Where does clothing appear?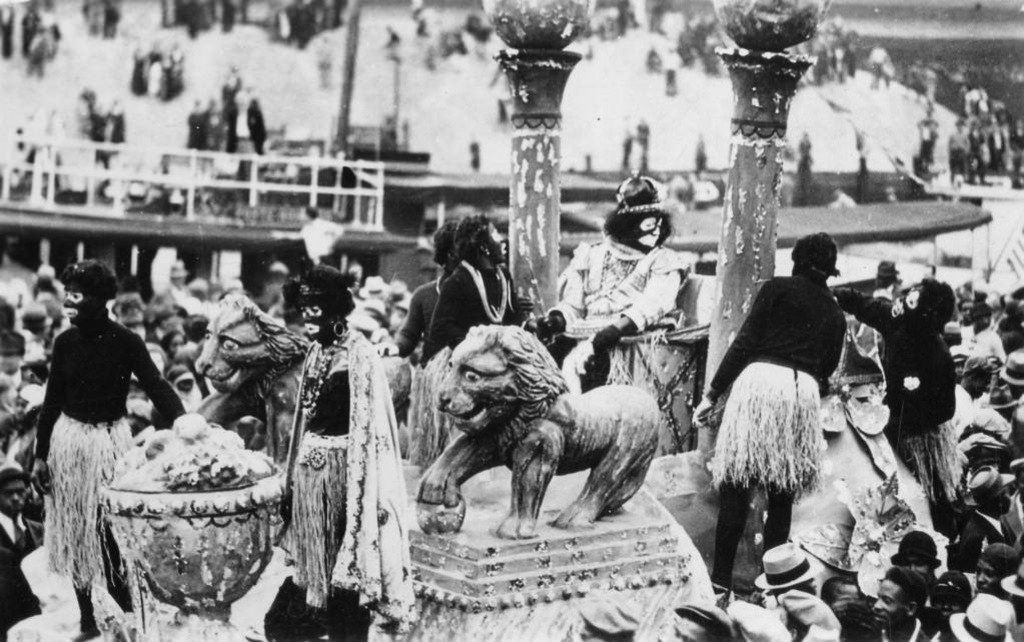
Appears at rect(714, 359, 817, 492).
